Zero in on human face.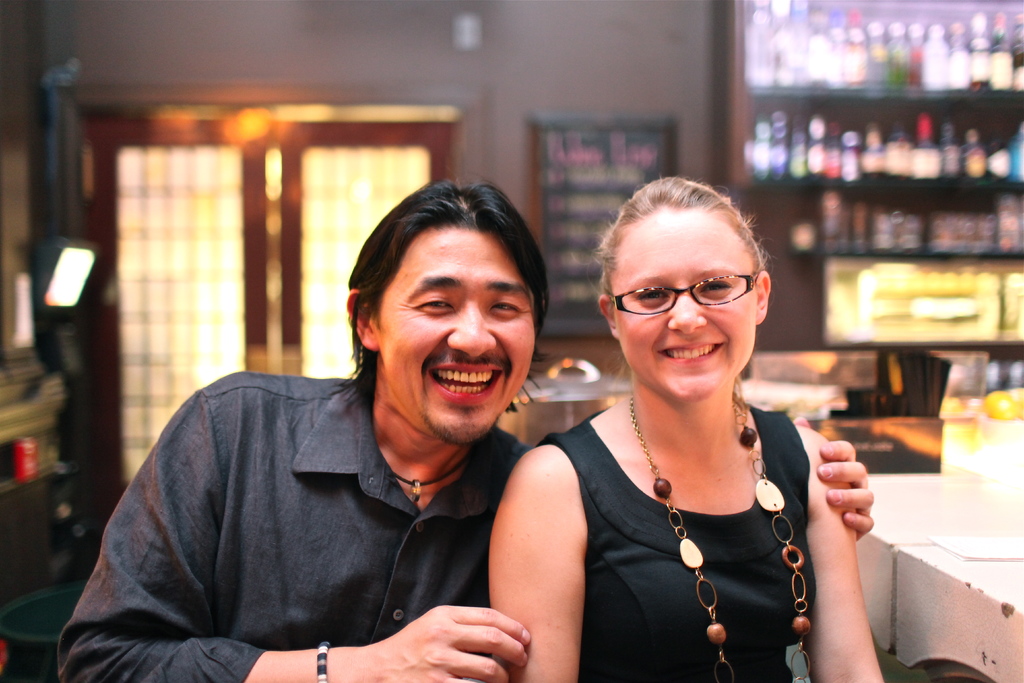
Zeroed in: rect(614, 206, 757, 399).
